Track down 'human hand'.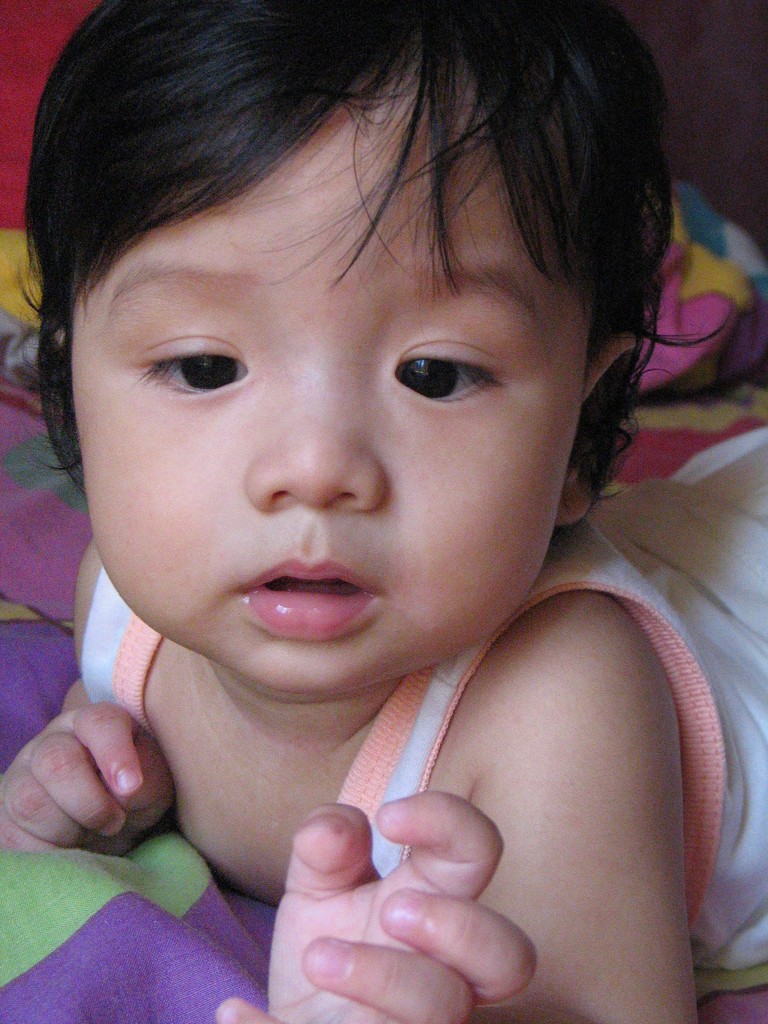
Tracked to [3,687,180,872].
